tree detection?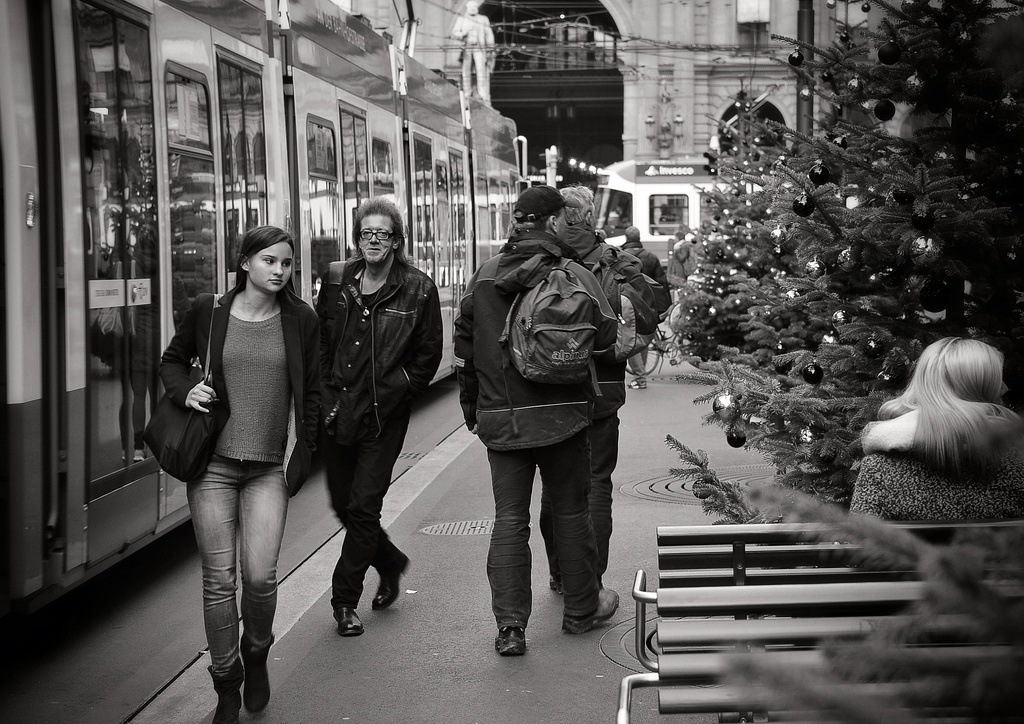
(x1=676, y1=0, x2=1023, y2=503)
